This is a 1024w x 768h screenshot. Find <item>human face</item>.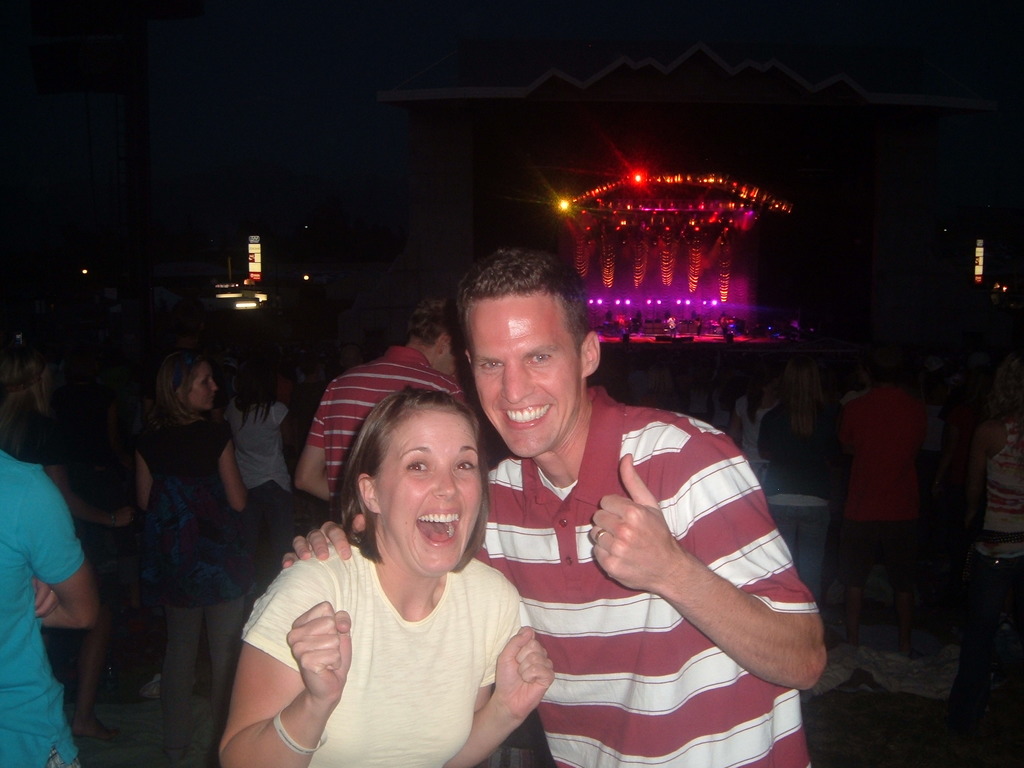
Bounding box: box=[472, 298, 587, 458].
